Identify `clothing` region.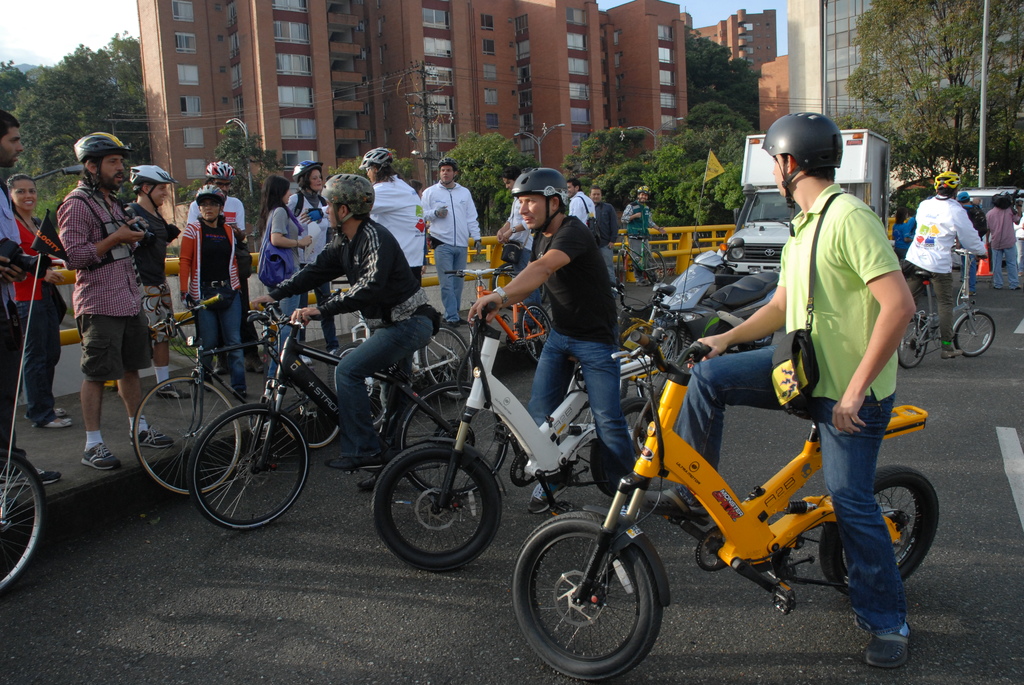
Region: x1=247 y1=207 x2=310 y2=335.
